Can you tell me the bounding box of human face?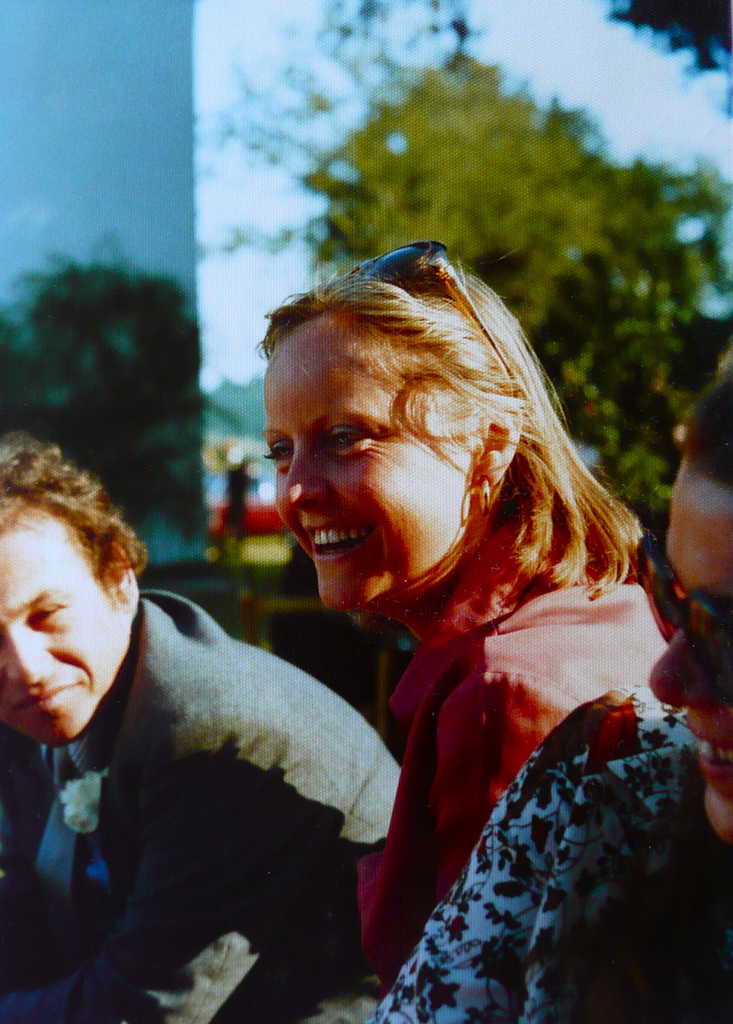
detection(266, 333, 463, 607).
